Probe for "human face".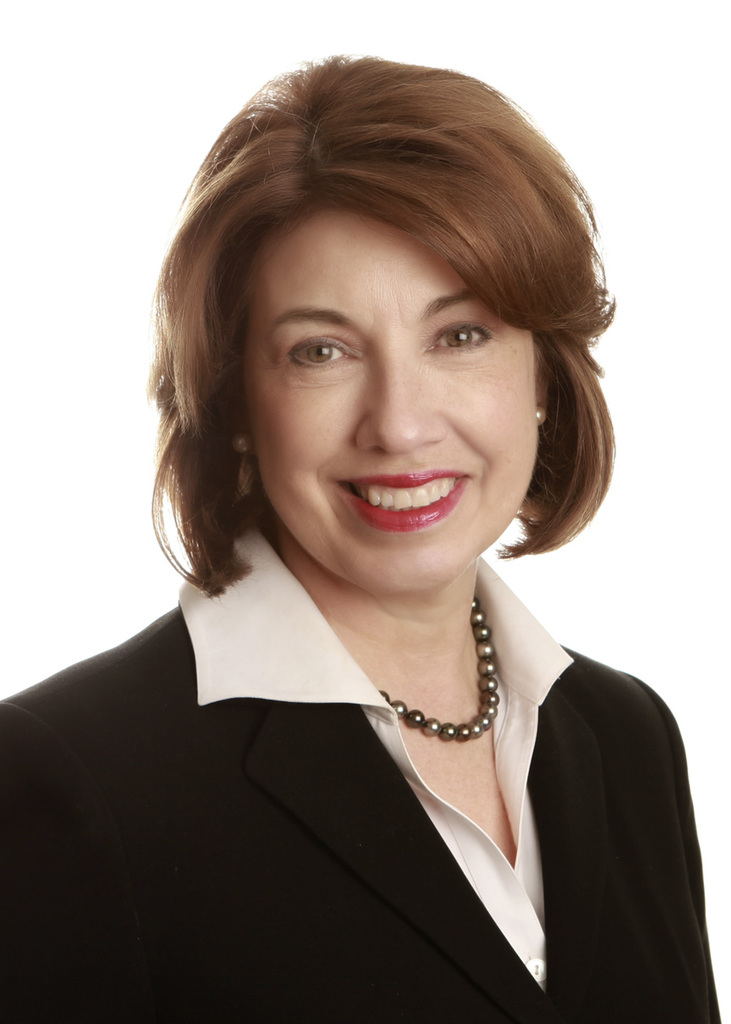
Probe result: {"left": 244, "top": 203, "right": 540, "bottom": 592}.
